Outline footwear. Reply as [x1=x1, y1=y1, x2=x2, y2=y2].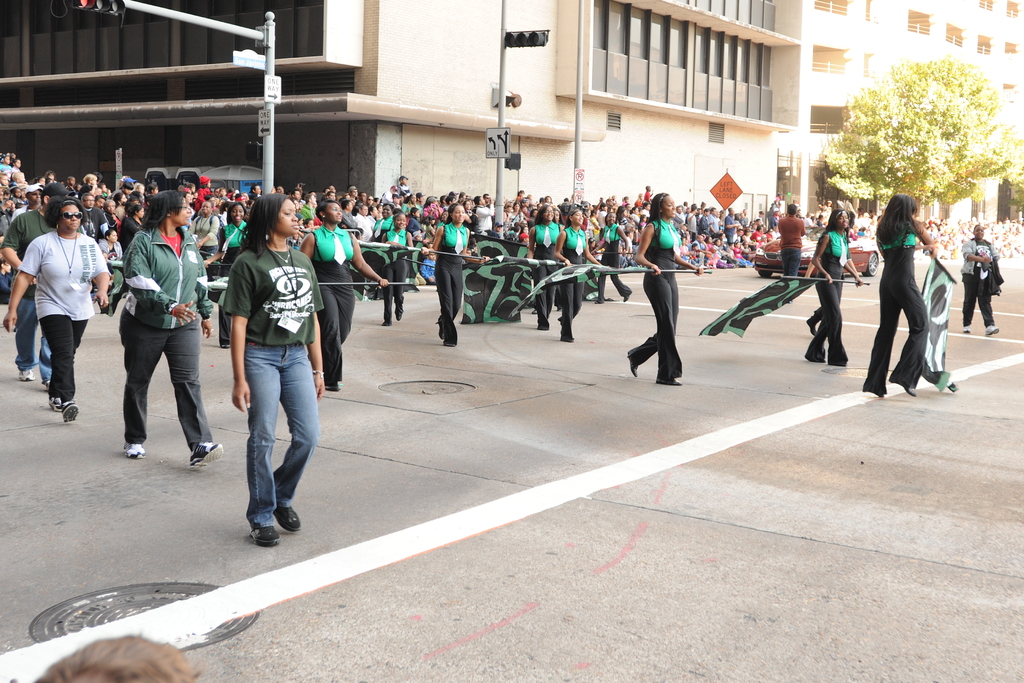
[x1=190, y1=442, x2=227, y2=468].
